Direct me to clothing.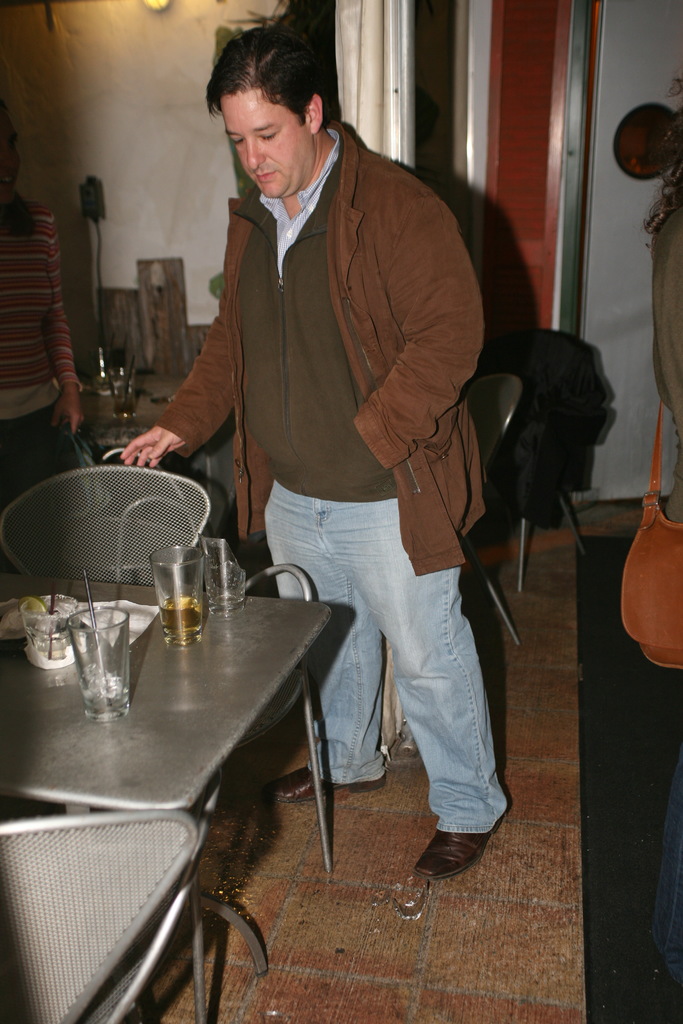
Direction: (260,483,508,840).
